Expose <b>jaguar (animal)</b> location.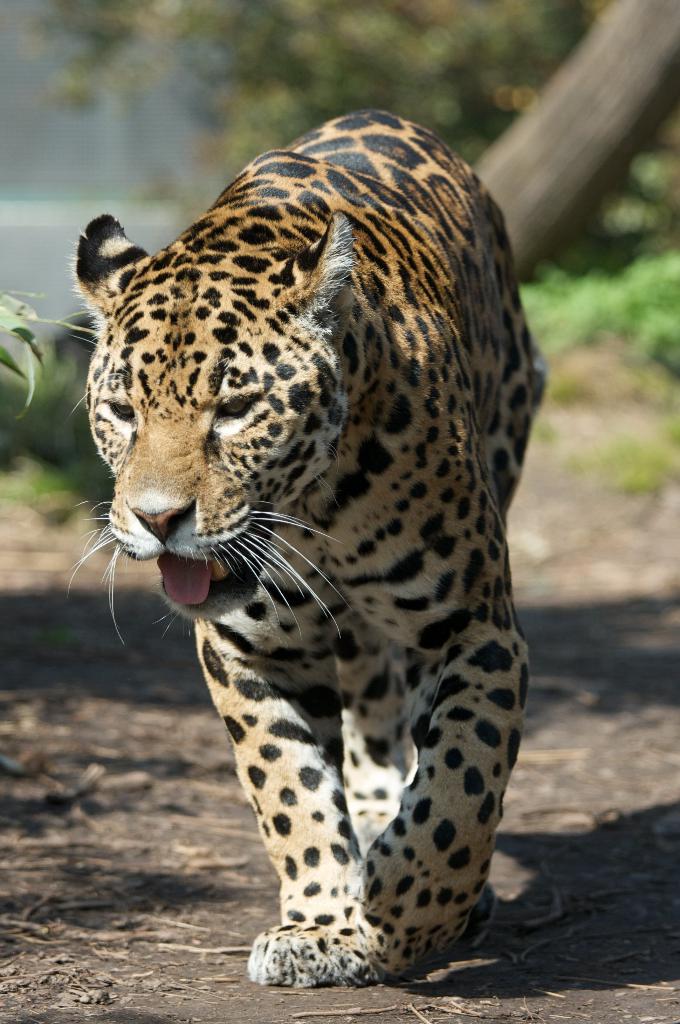
Exposed at l=43, t=108, r=551, b=993.
